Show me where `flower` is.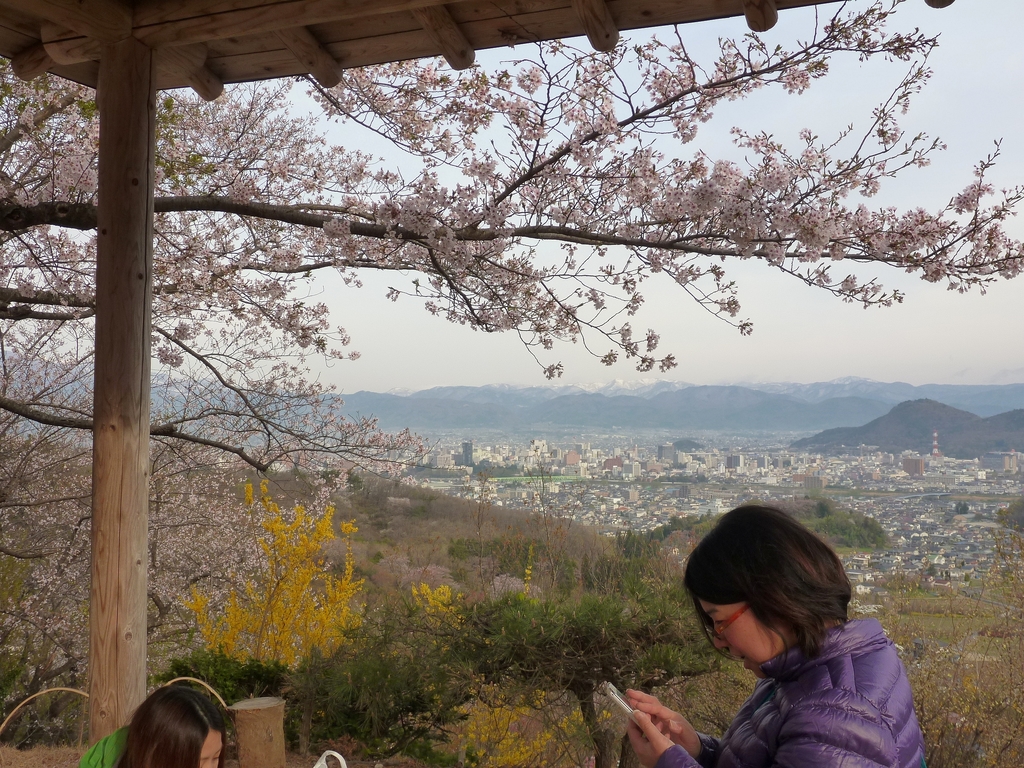
`flower` is at l=501, t=98, r=511, b=107.
